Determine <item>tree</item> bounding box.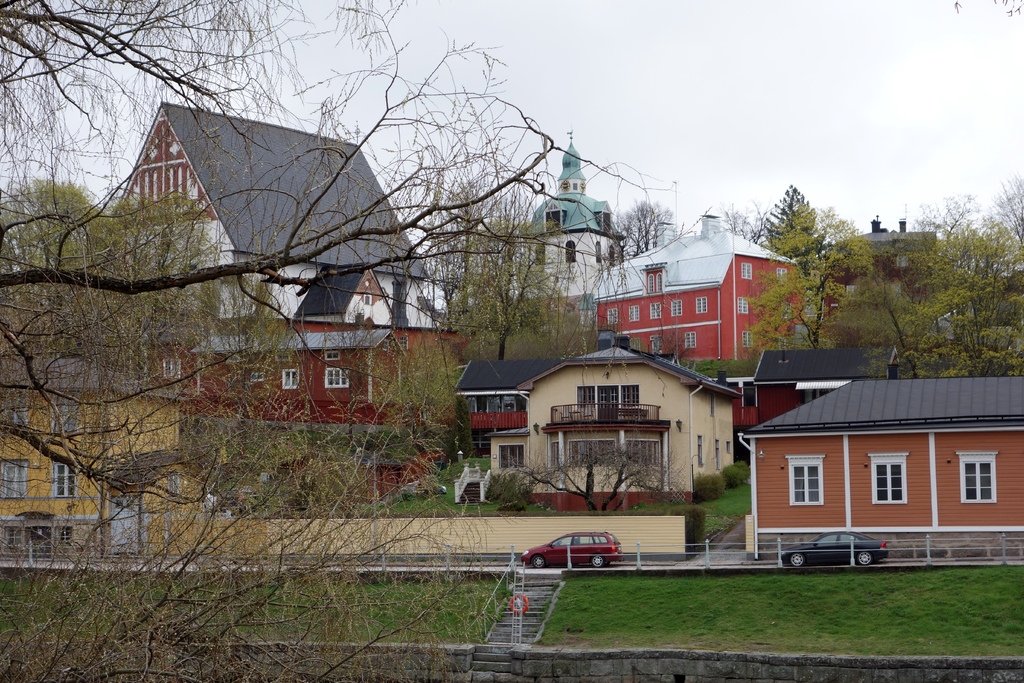
Determined: rect(451, 259, 547, 350).
